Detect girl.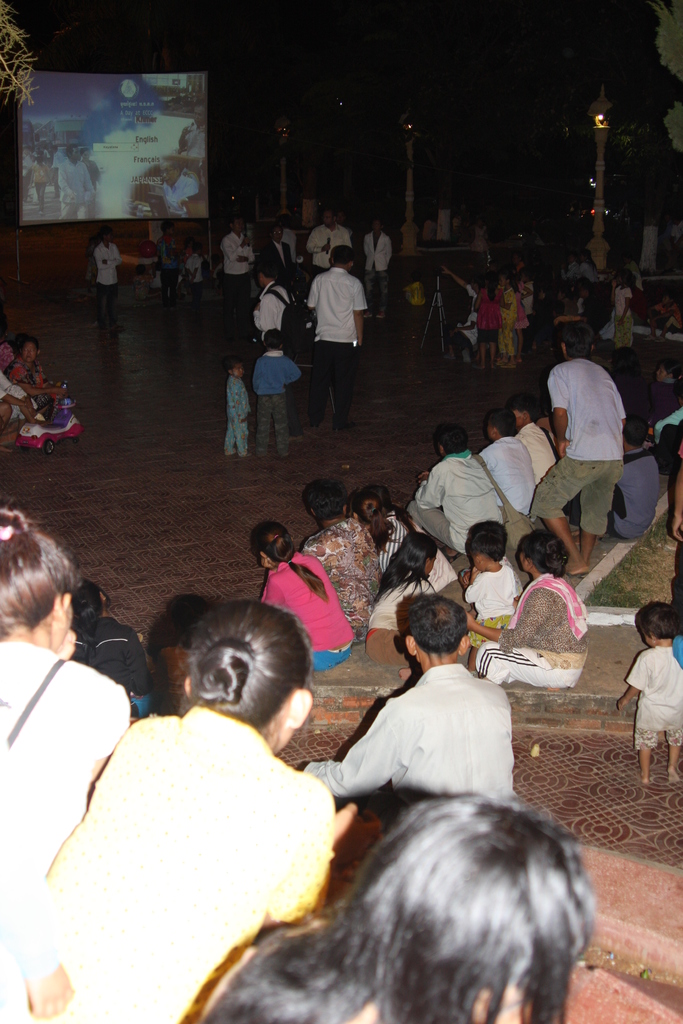
Detected at <bbox>363, 532, 438, 681</bbox>.
